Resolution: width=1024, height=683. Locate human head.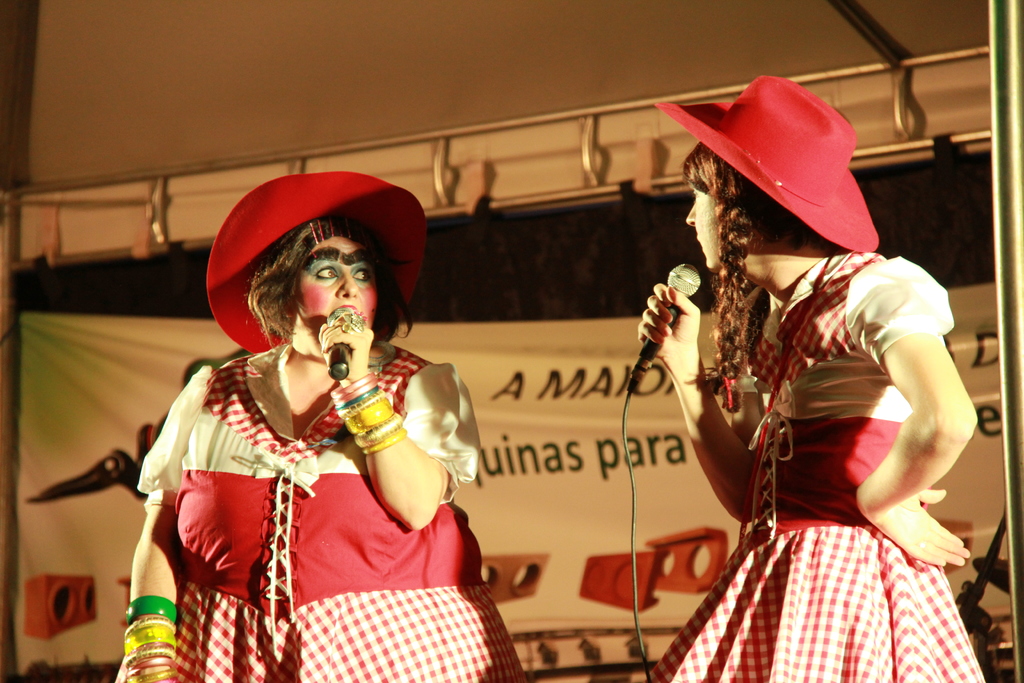
crop(205, 167, 432, 350).
